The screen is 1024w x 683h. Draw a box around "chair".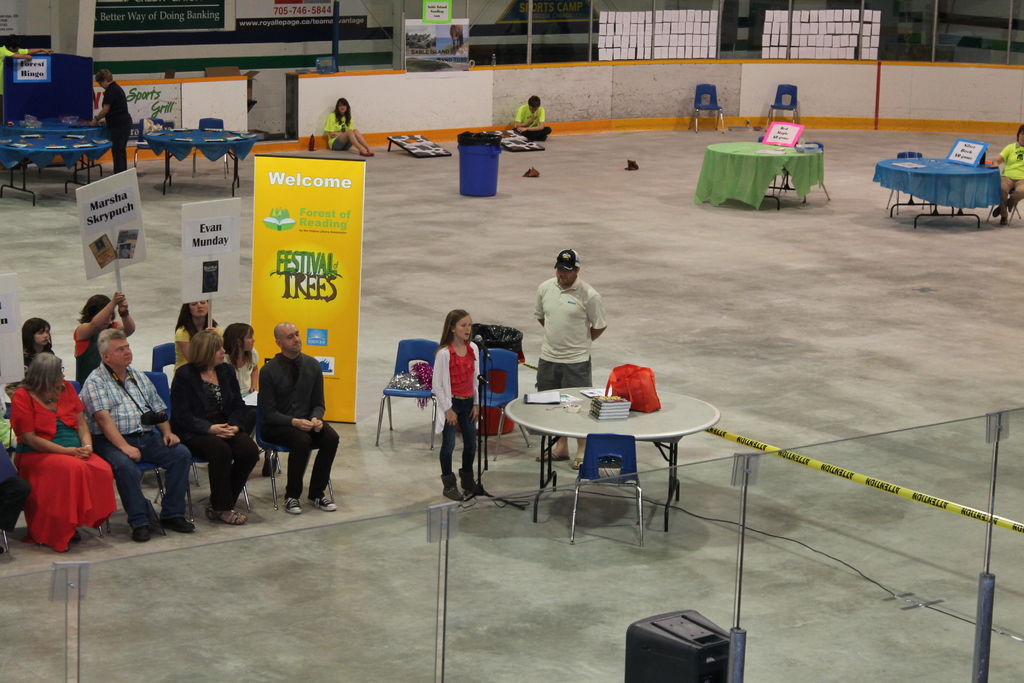
[569,431,643,547].
